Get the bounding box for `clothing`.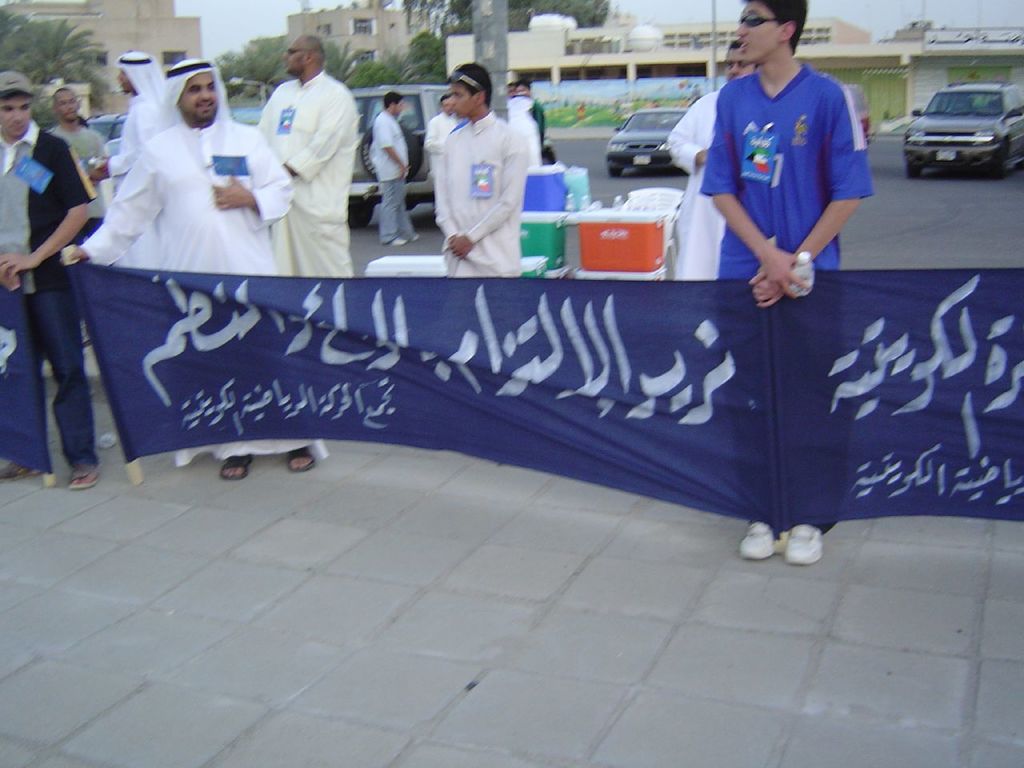
<region>0, 130, 102, 462</region>.
